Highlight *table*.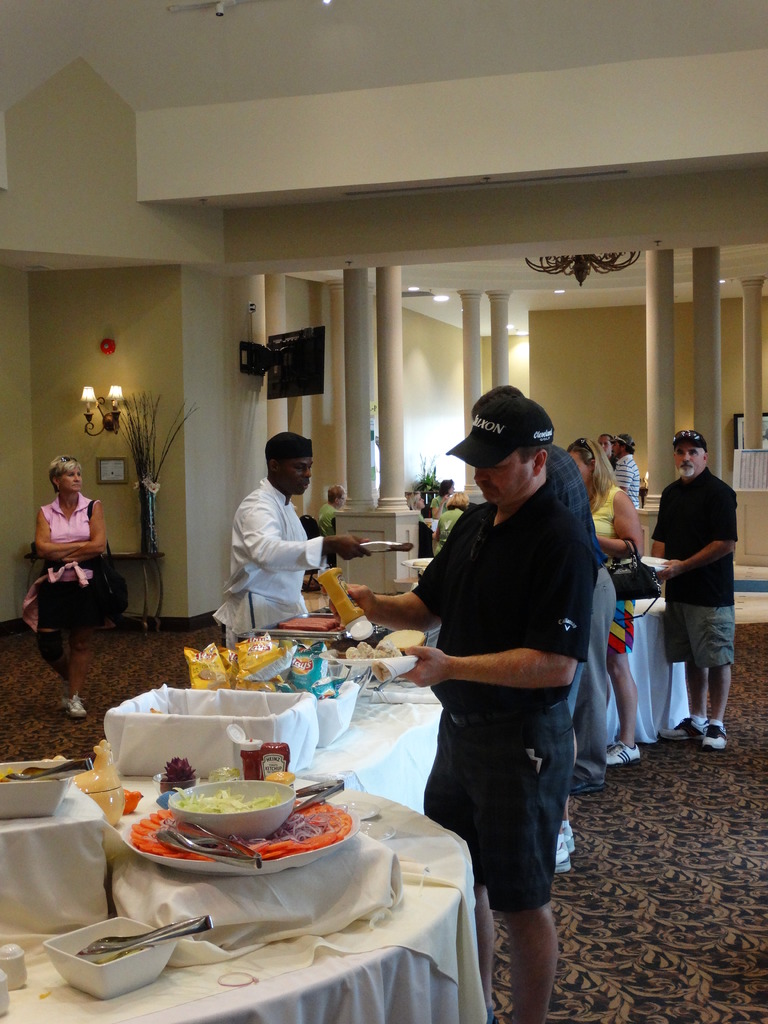
Highlighted region: 19, 755, 504, 1023.
